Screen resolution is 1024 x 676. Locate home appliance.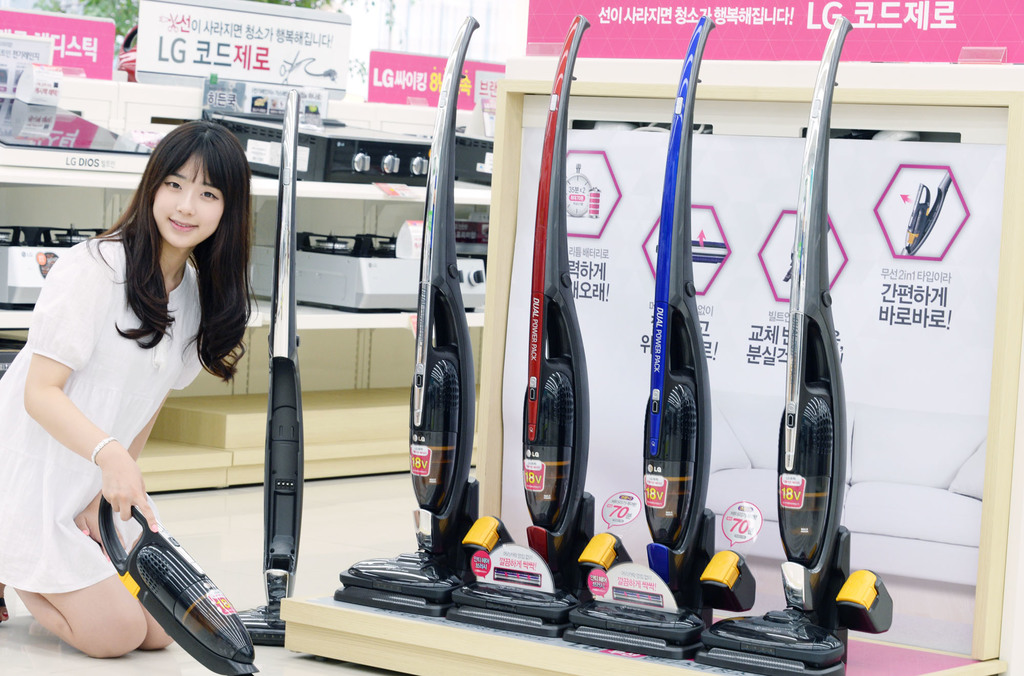
bbox=[455, 134, 494, 187].
